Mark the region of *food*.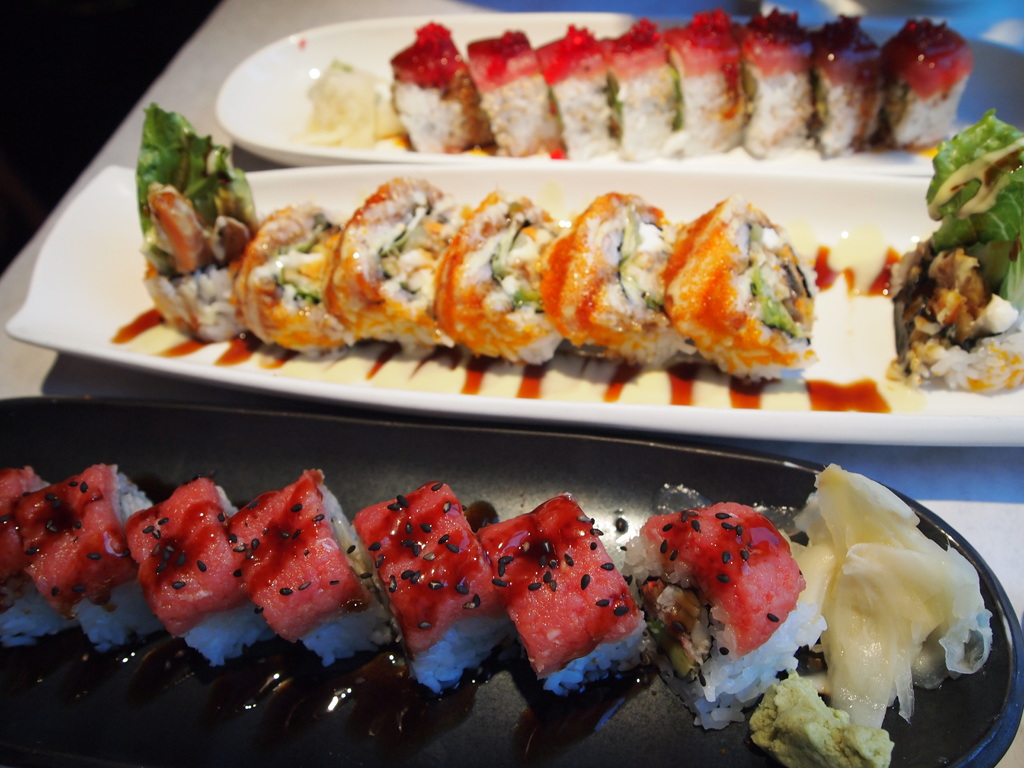
Region: <bbox>285, 13, 975, 162</bbox>.
